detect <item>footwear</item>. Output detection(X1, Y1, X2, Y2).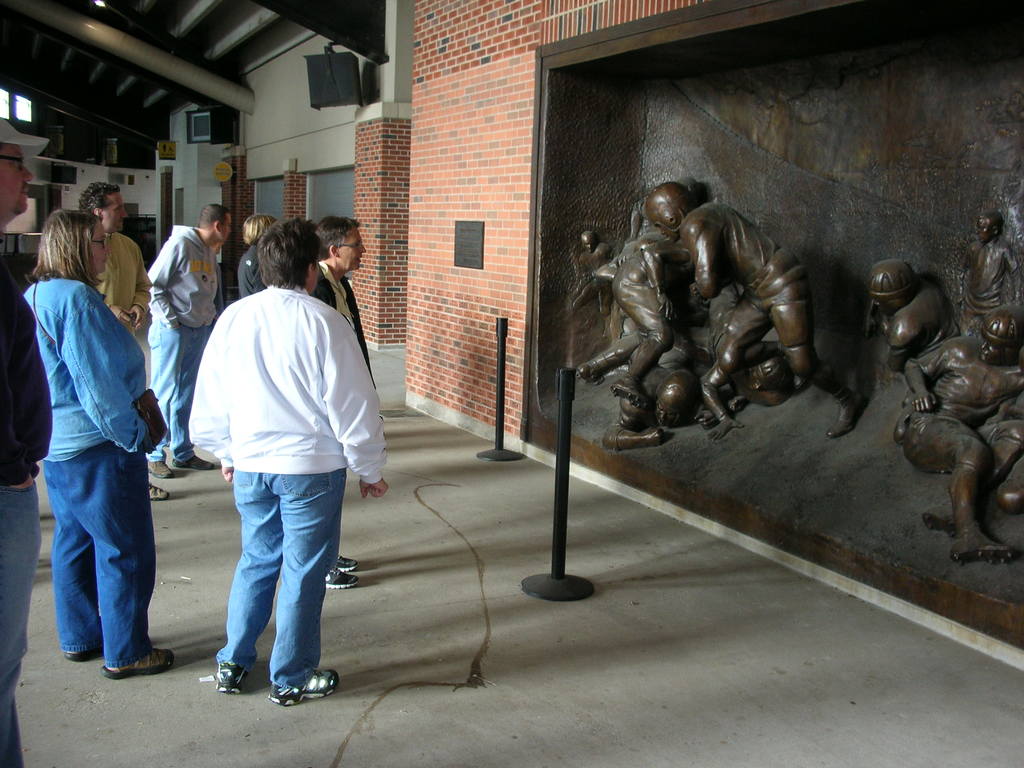
detection(175, 458, 219, 477).
